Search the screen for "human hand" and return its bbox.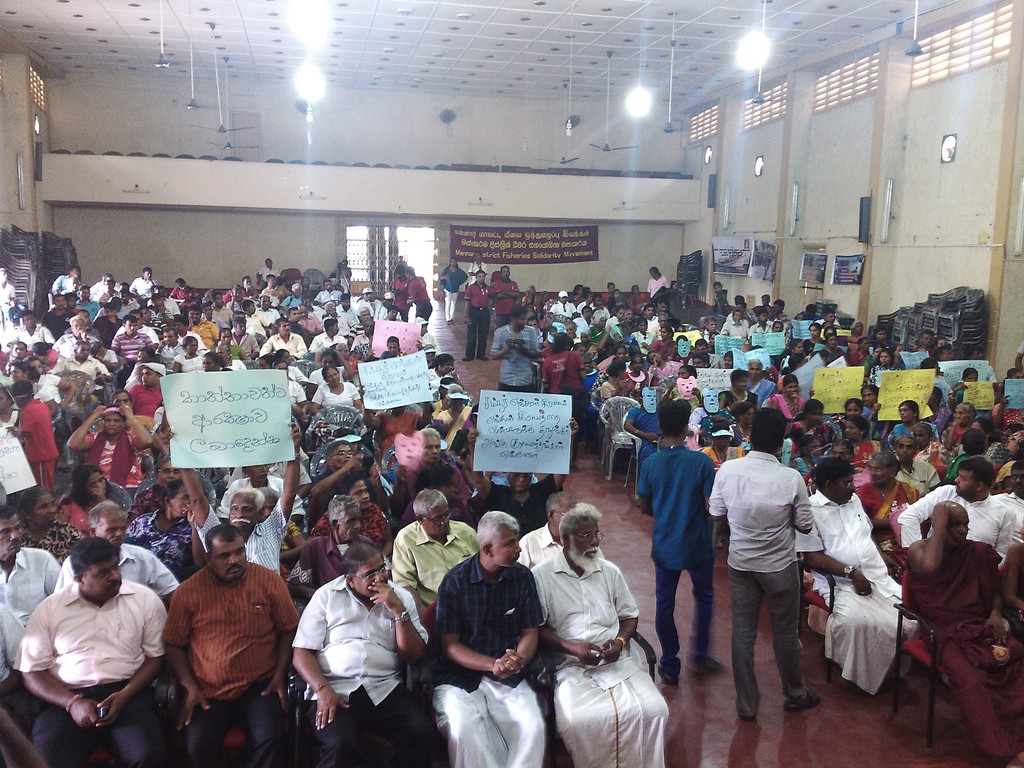
Found: Rect(465, 428, 477, 446).
